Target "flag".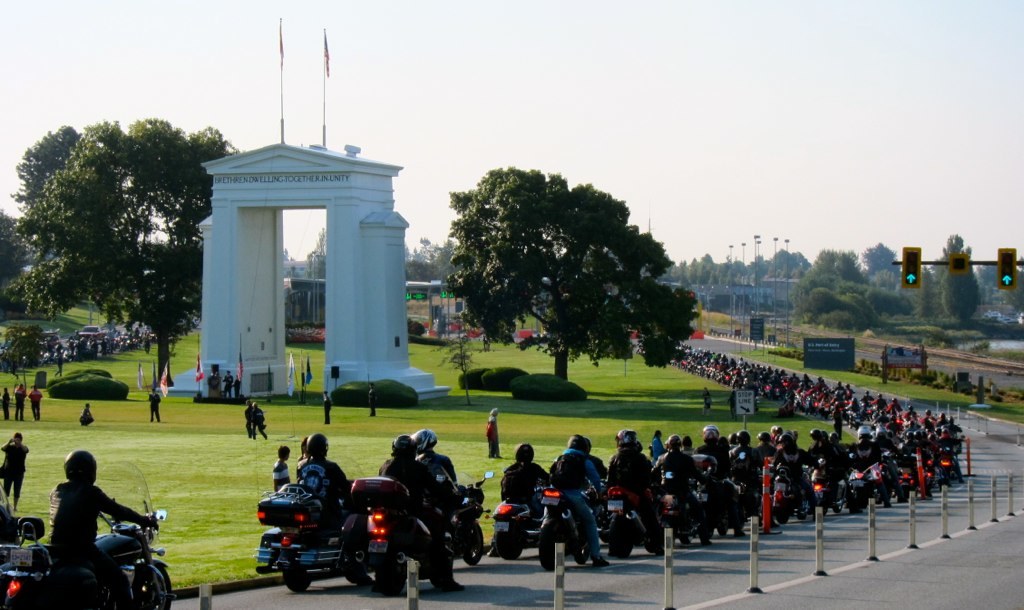
Target region: select_region(684, 326, 706, 342).
